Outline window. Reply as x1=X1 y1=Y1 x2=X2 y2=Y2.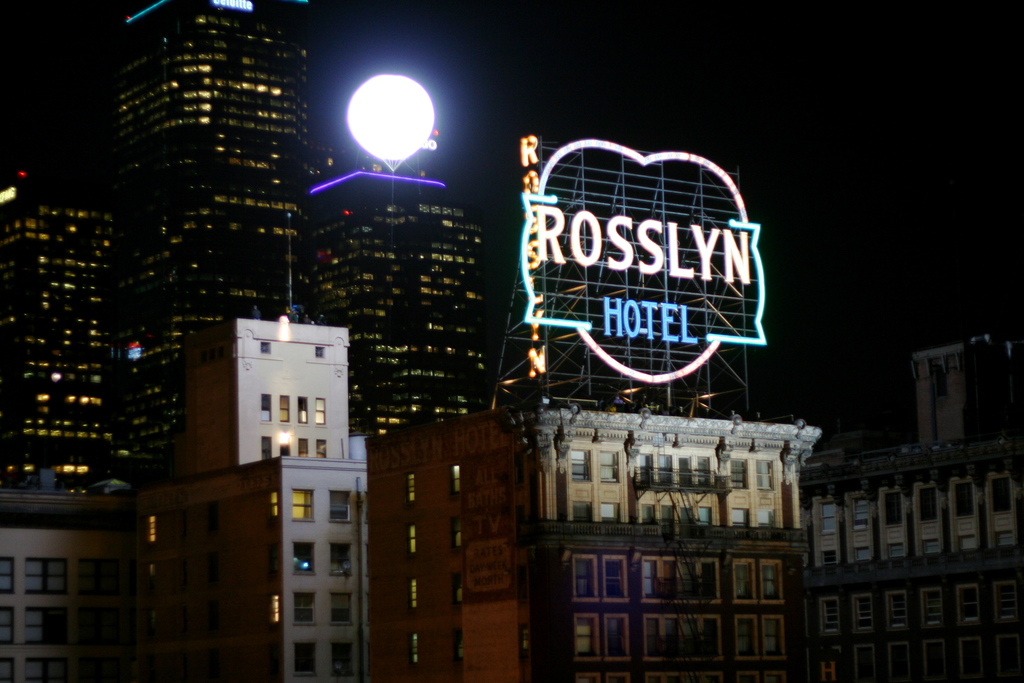
x1=956 y1=585 x2=982 y2=620.
